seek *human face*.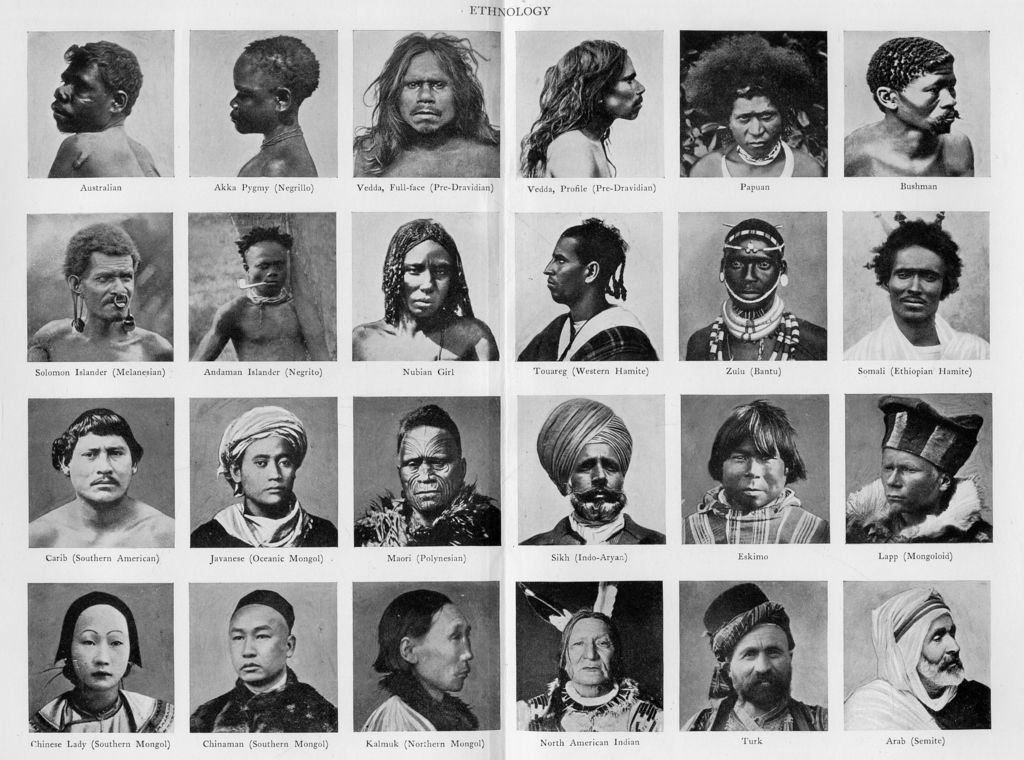
crop(397, 232, 456, 323).
